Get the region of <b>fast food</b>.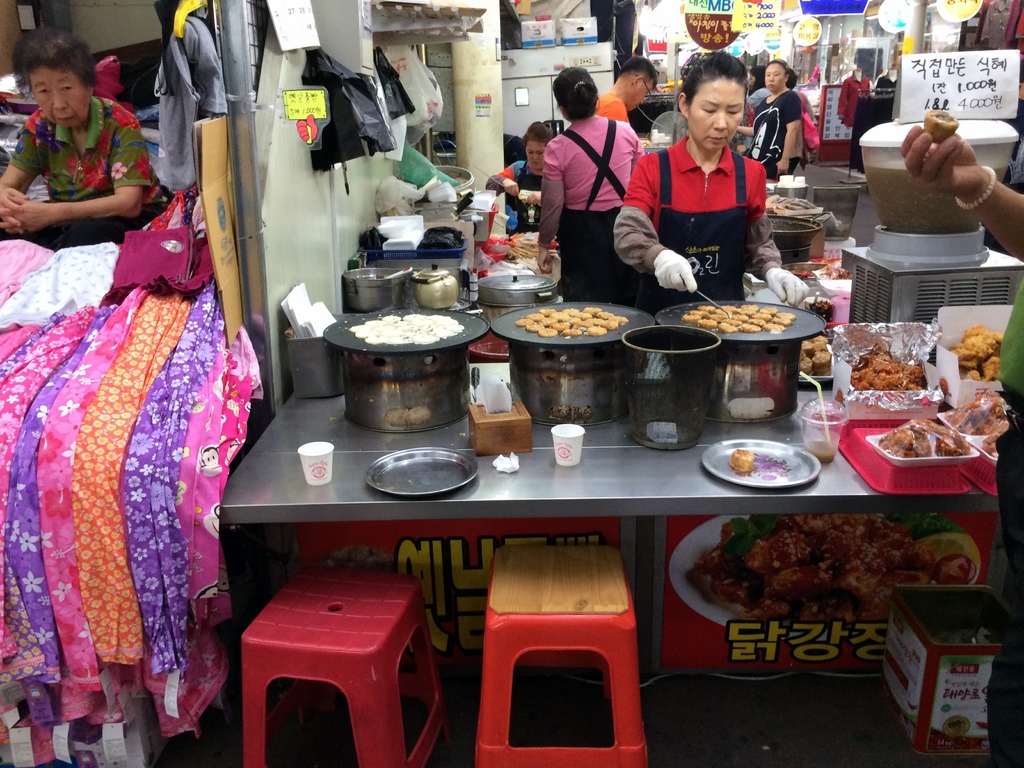
bbox=[856, 356, 936, 390].
